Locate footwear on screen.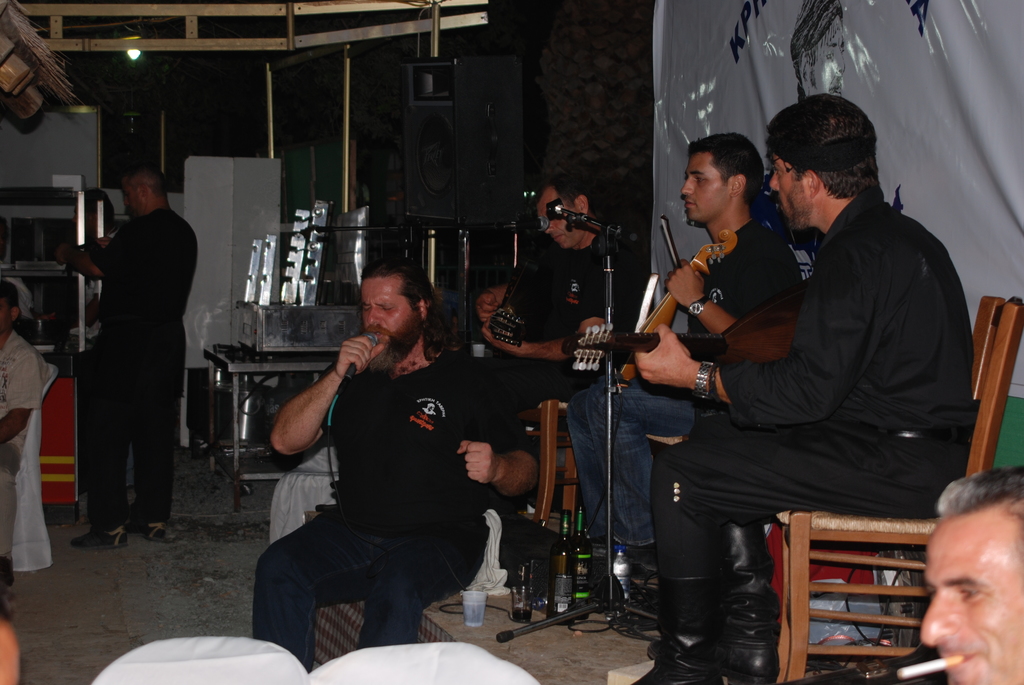
On screen at [x1=134, y1=518, x2=166, y2=540].
